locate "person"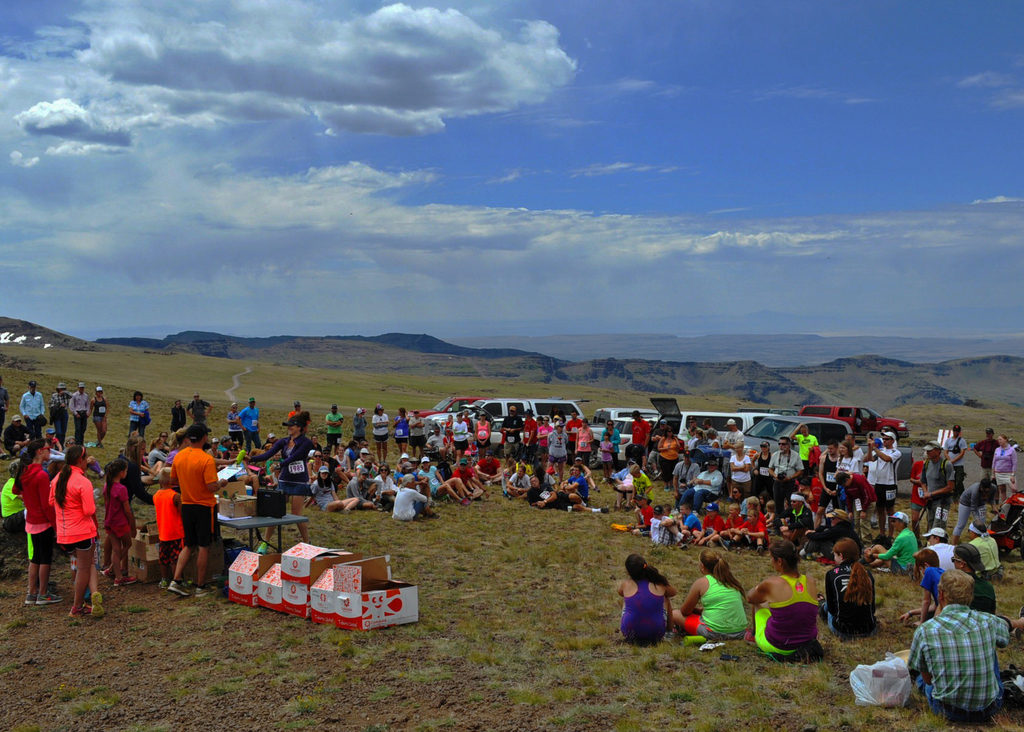
[423,460,473,508]
